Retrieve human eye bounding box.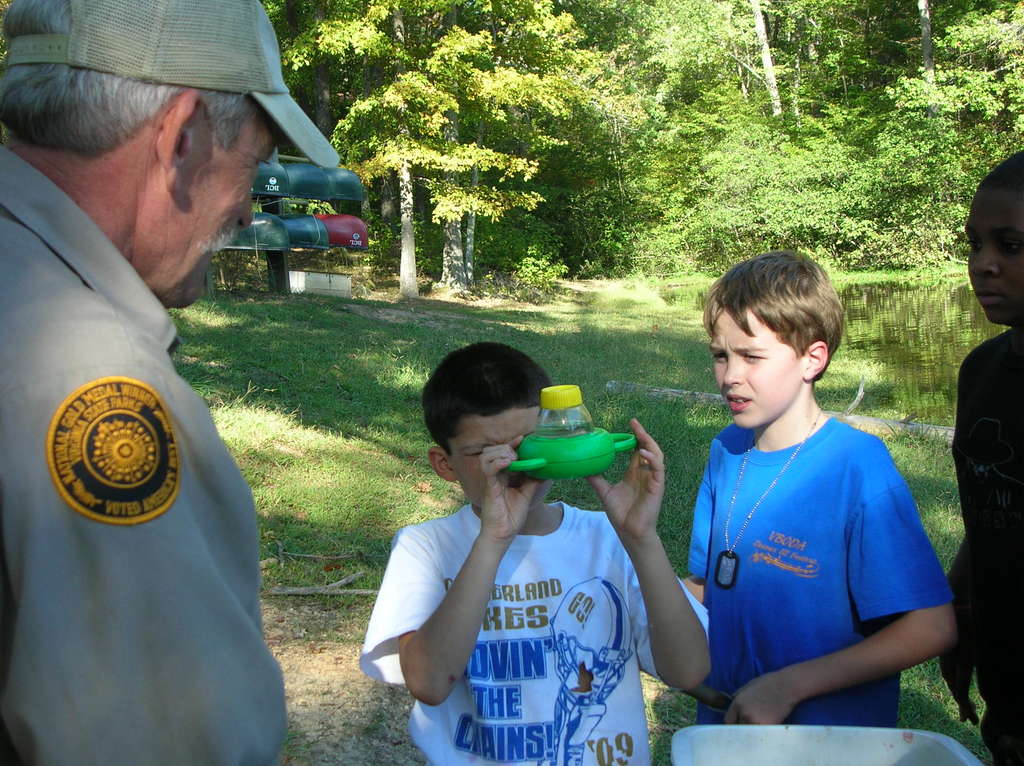
Bounding box: bbox=(739, 351, 767, 367).
